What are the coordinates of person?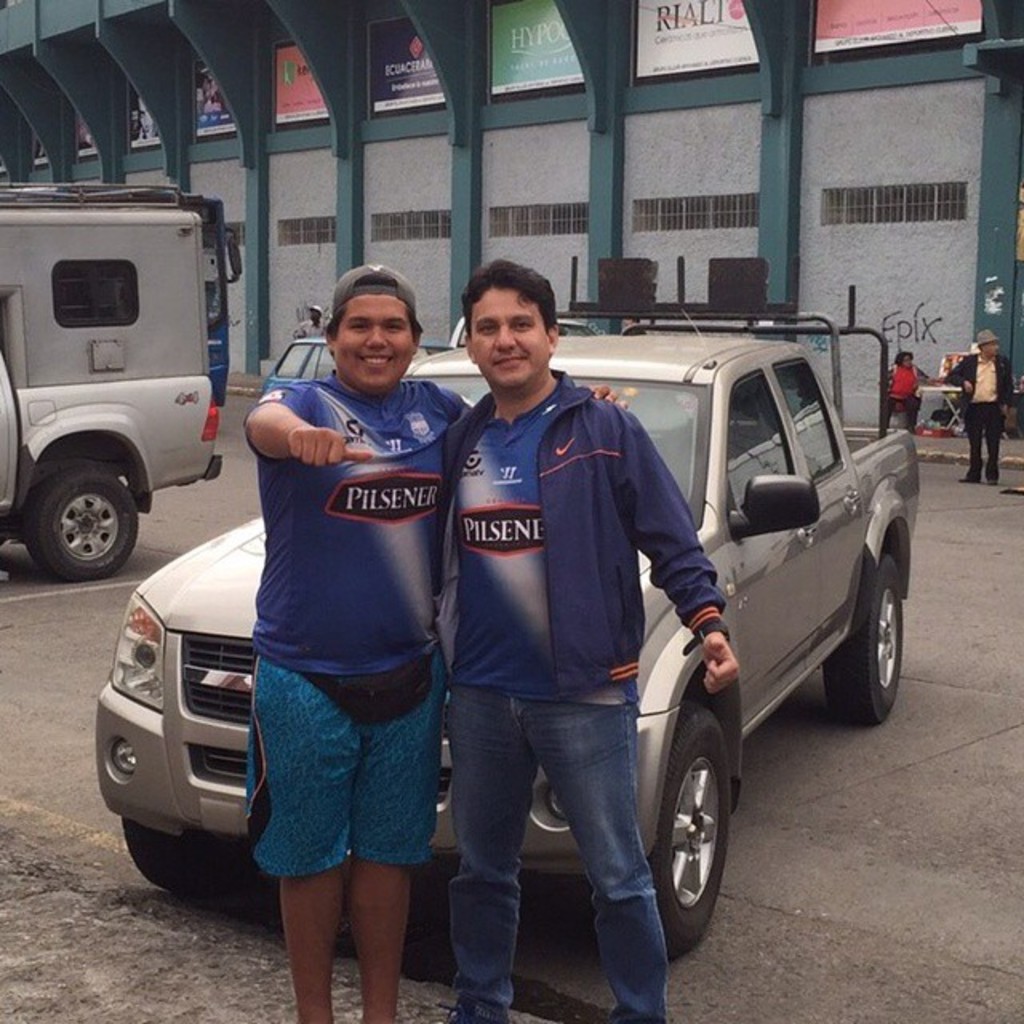
box=[237, 258, 627, 1022].
